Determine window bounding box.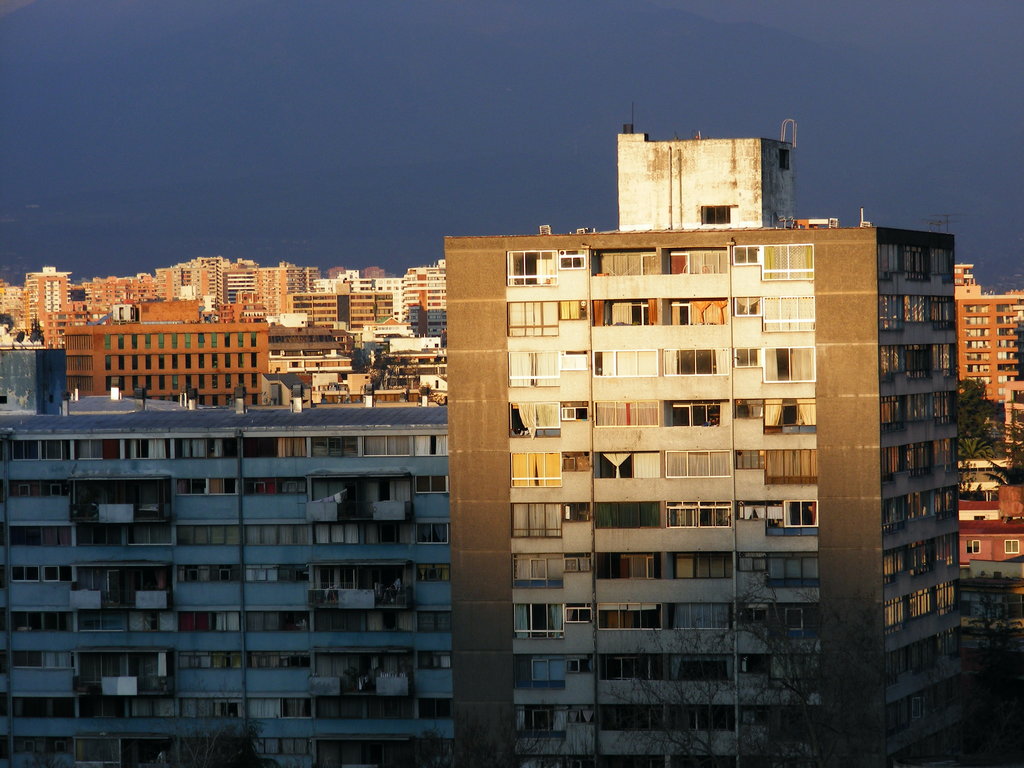
Determined: [left=514, top=598, right=559, bottom=637].
